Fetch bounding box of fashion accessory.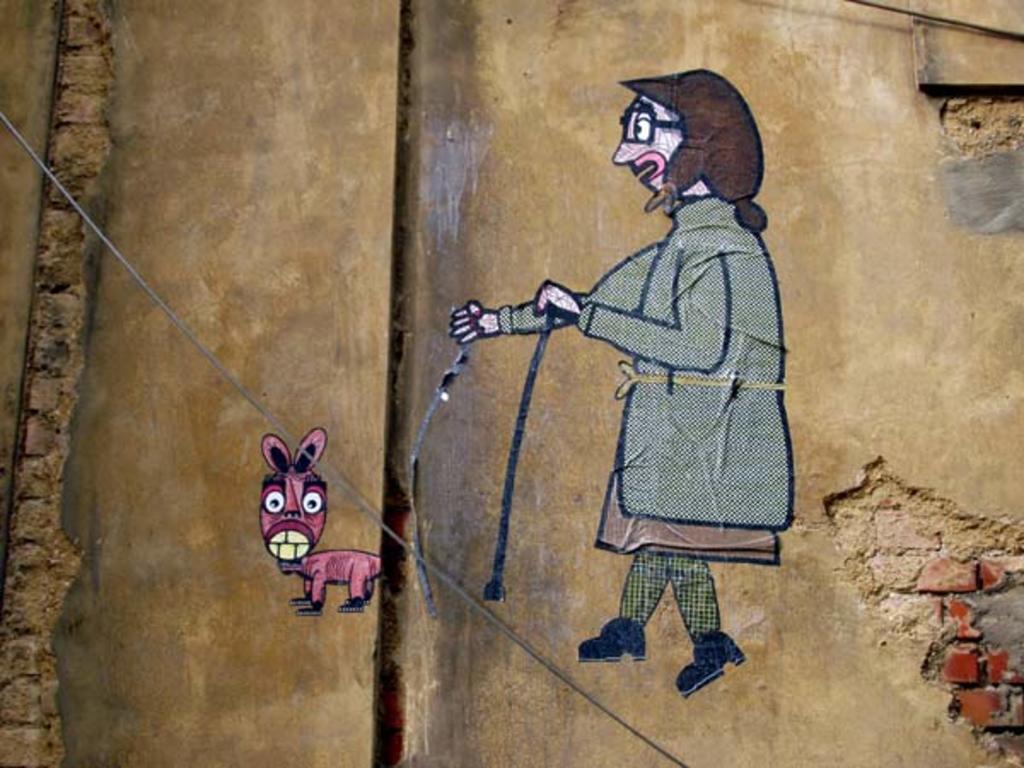
Bbox: 620, 99, 686, 145.
